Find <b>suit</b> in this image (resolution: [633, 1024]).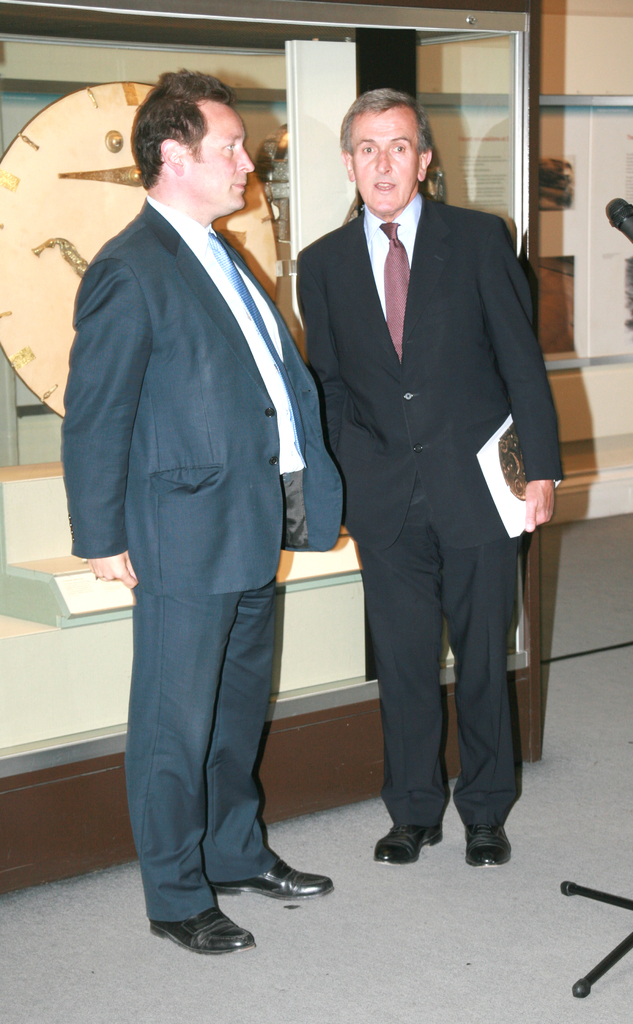
[293,190,566,832].
